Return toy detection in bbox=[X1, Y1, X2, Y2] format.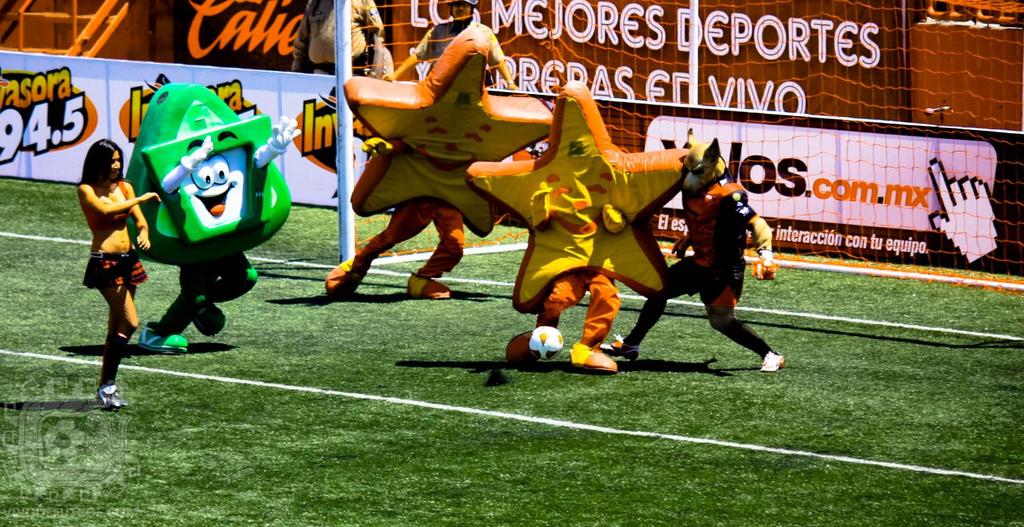
bbox=[108, 80, 298, 269].
